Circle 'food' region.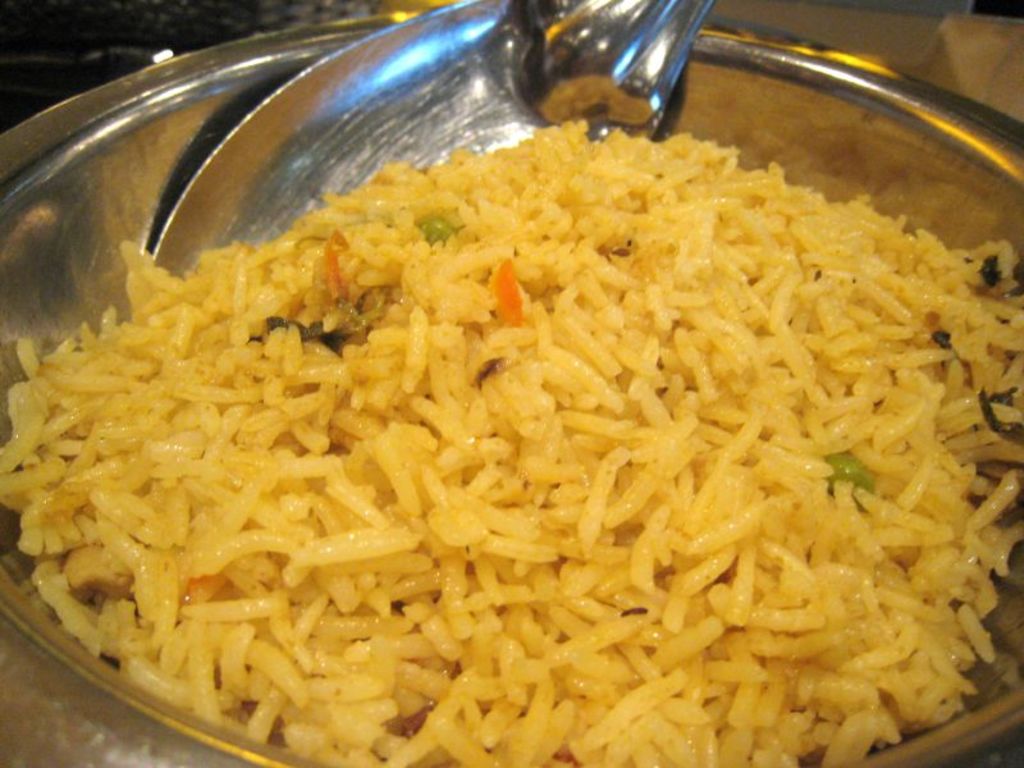
Region: {"x1": 0, "y1": 120, "x2": 1020, "y2": 765}.
